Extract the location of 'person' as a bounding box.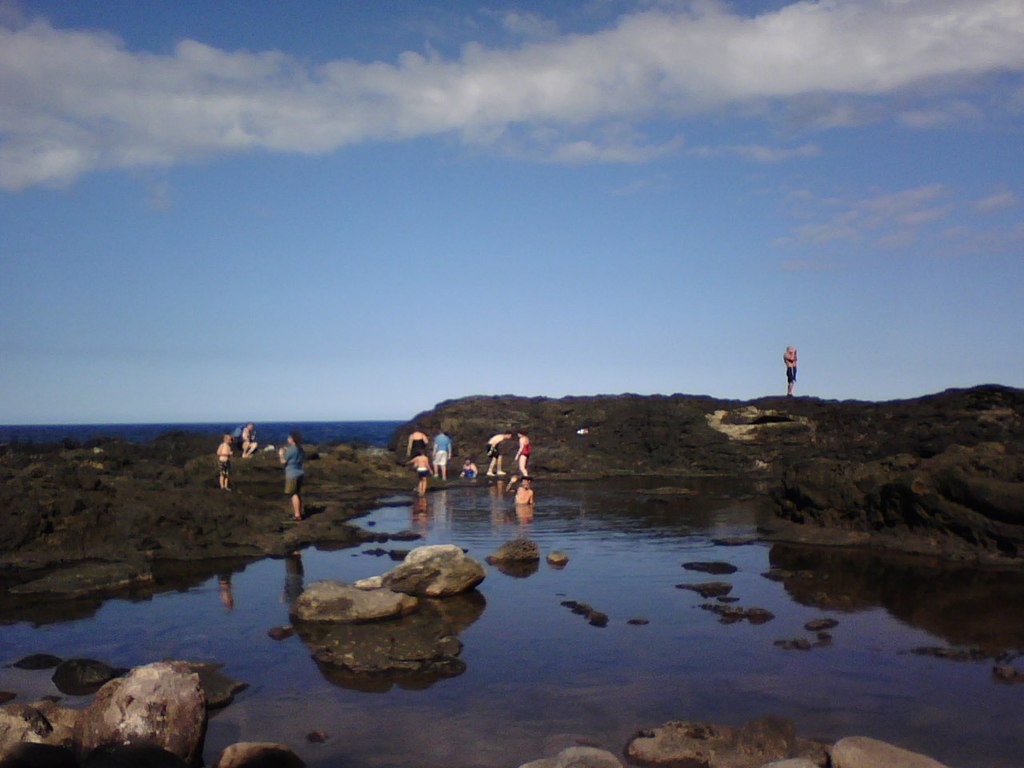
482:434:510:484.
